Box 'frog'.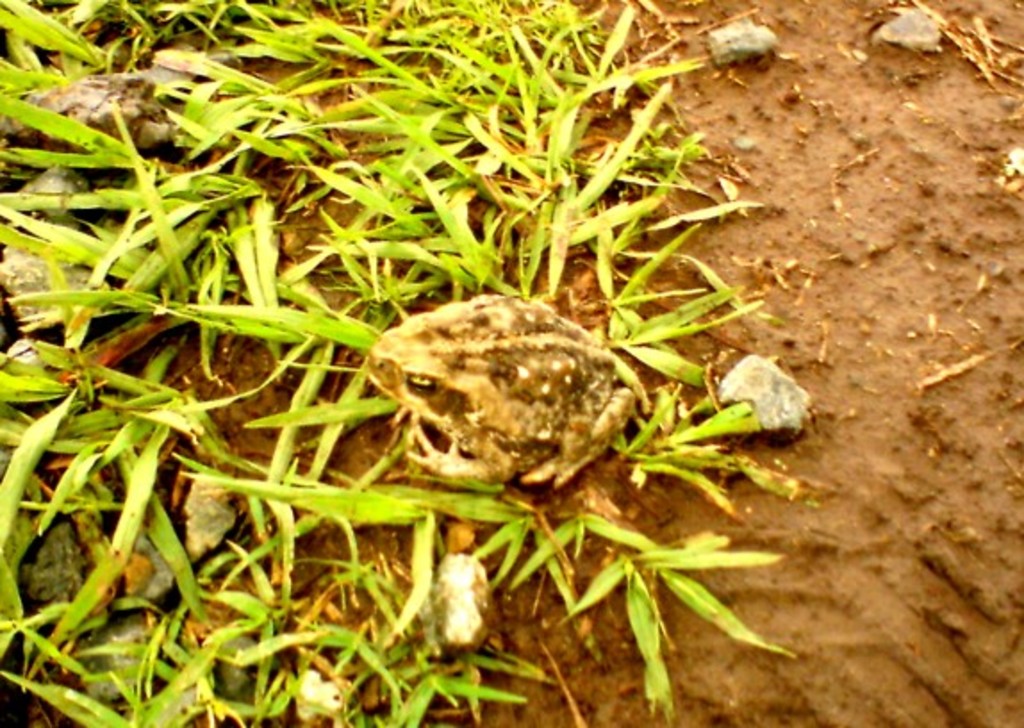
351:291:639:505.
